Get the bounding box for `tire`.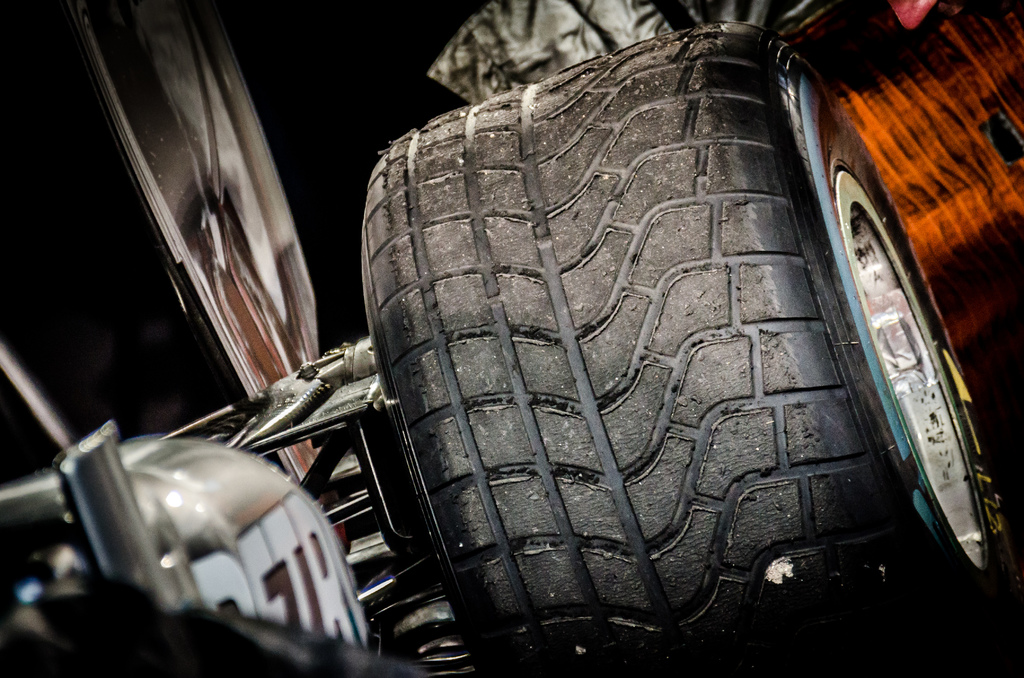
[x1=364, y1=18, x2=1016, y2=677].
